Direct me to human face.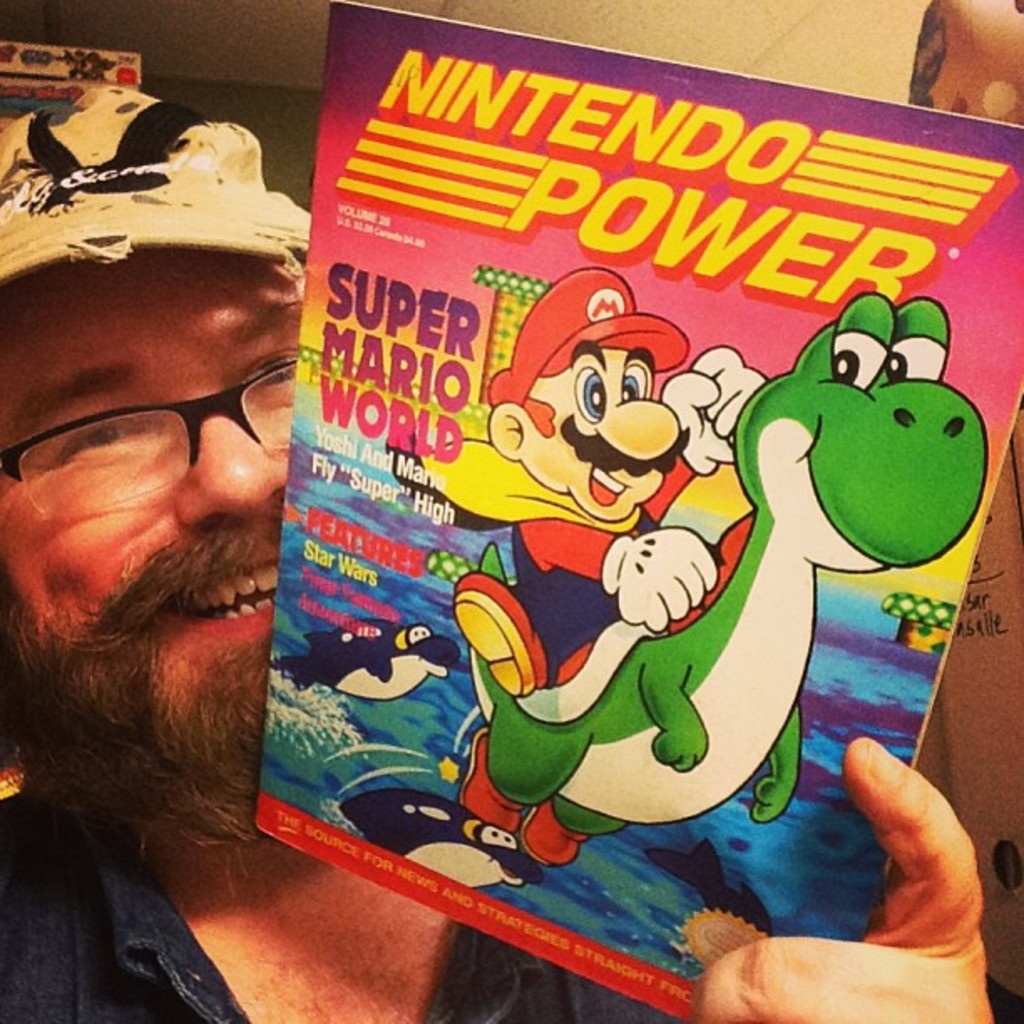
Direction: 519/345/693/524.
